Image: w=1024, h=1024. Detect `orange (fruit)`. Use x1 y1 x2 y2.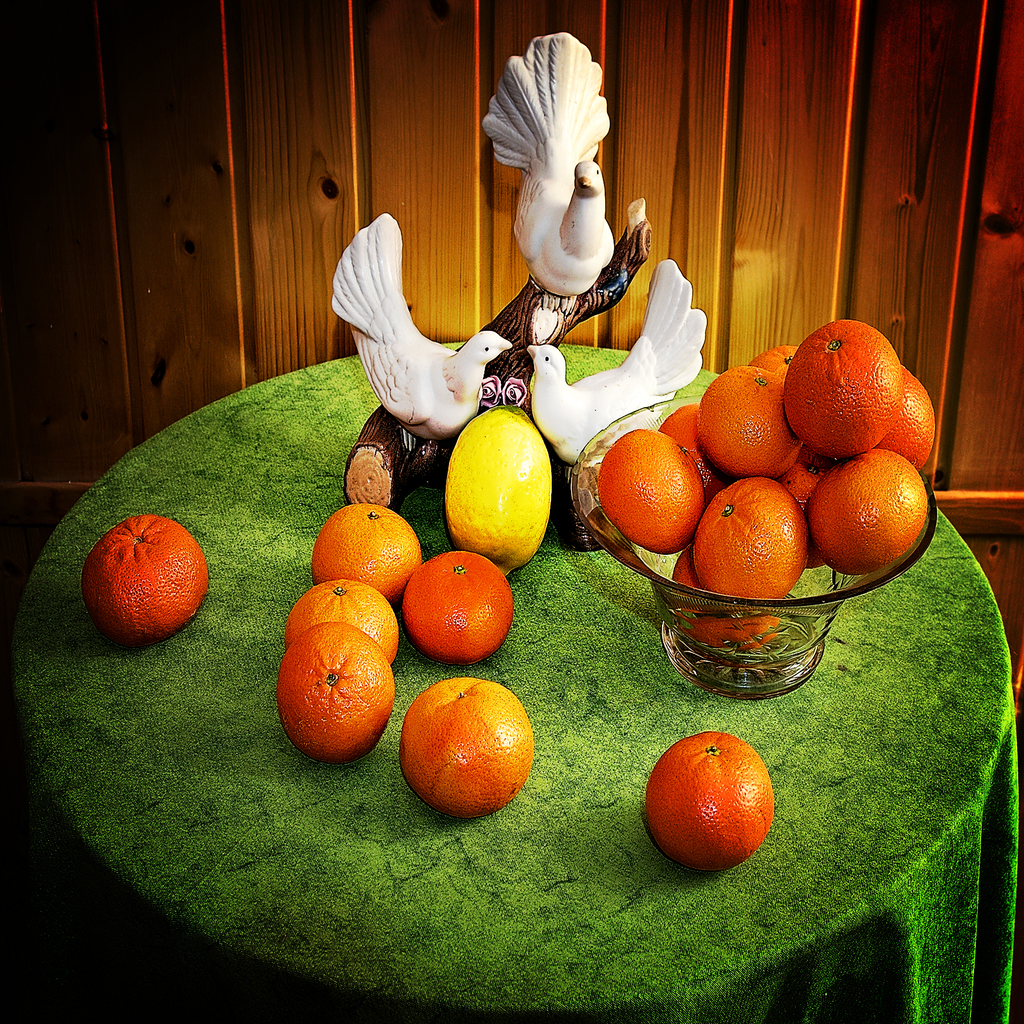
889 374 940 472.
